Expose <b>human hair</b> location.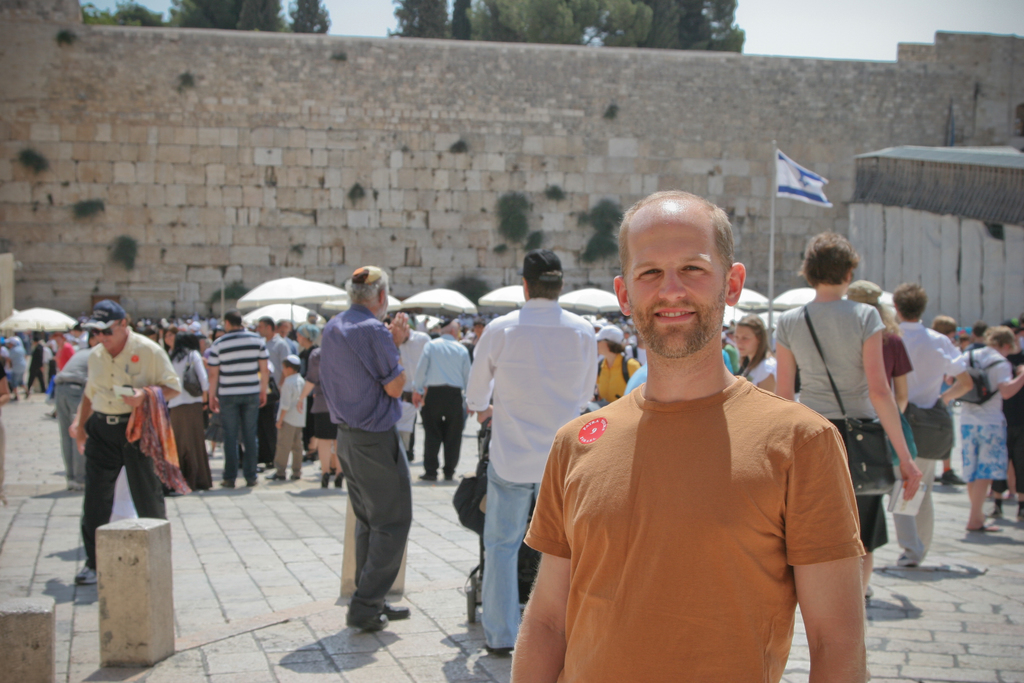
Exposed at crop(799, 233, 858, 298).
